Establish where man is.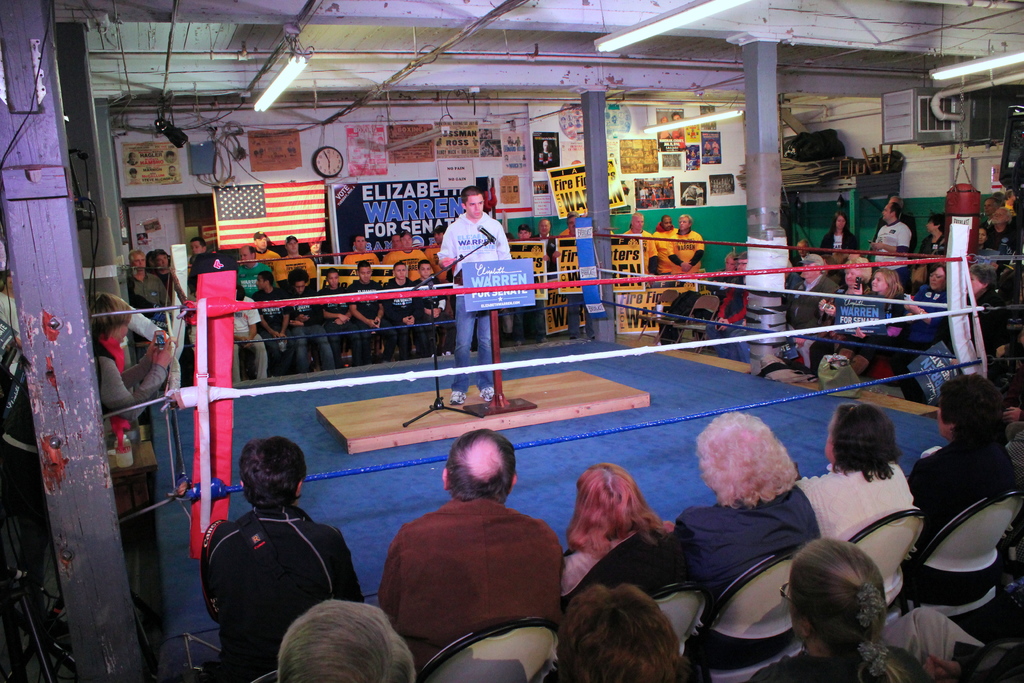
Established at x1=126 y1=152 x2=140 y2=167.
